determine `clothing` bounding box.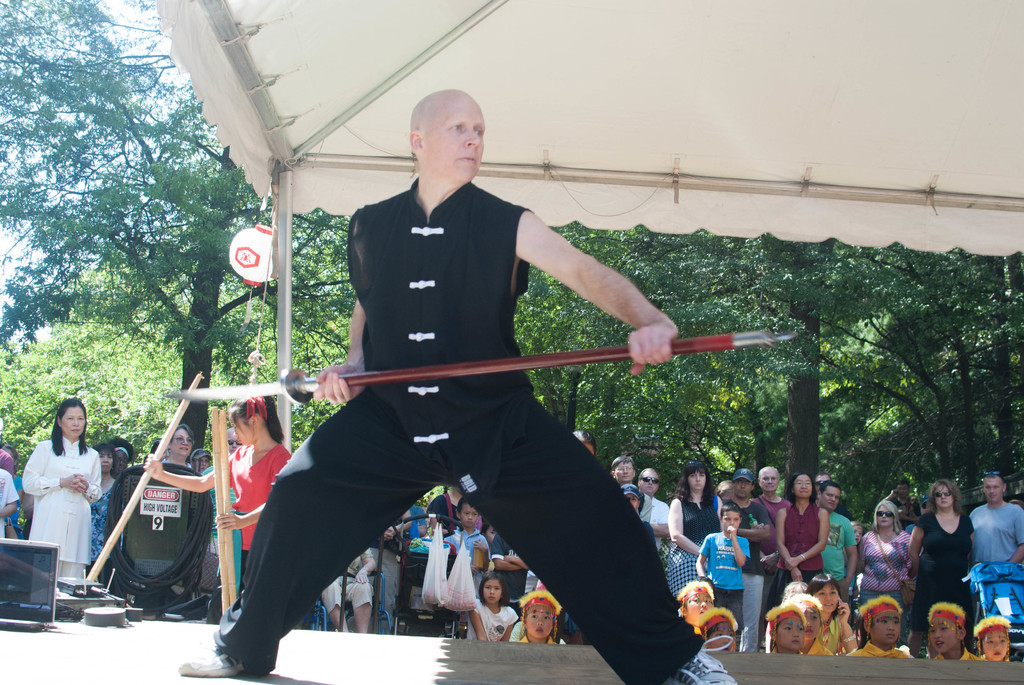
Determined: left=733, top=496, right=774, bottom=649.
